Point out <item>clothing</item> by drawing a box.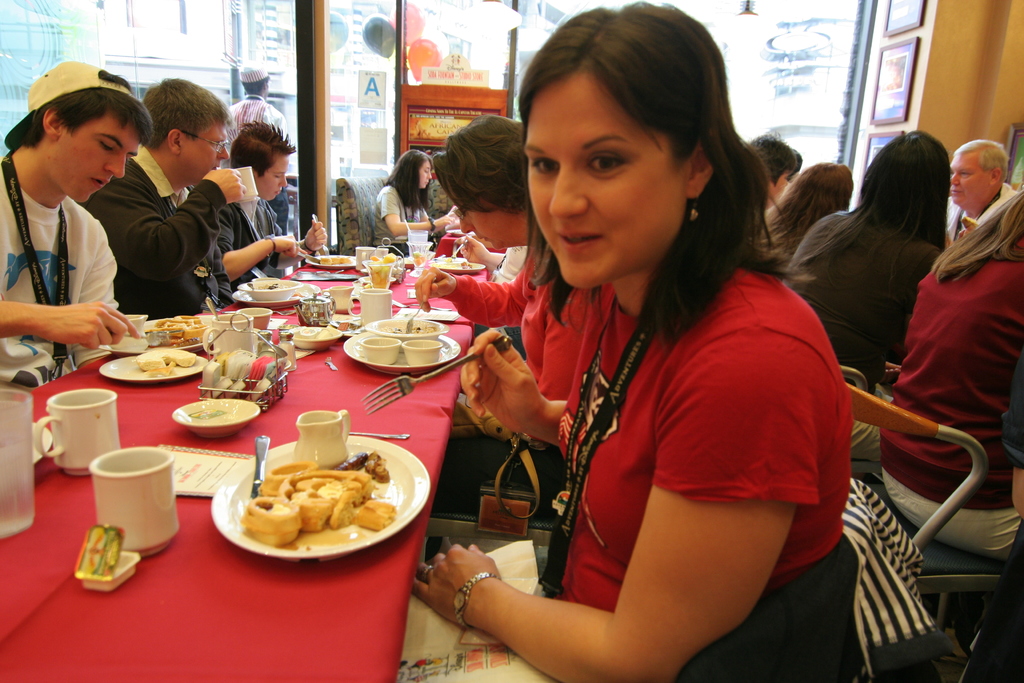
(0, 144, 146, 383).
